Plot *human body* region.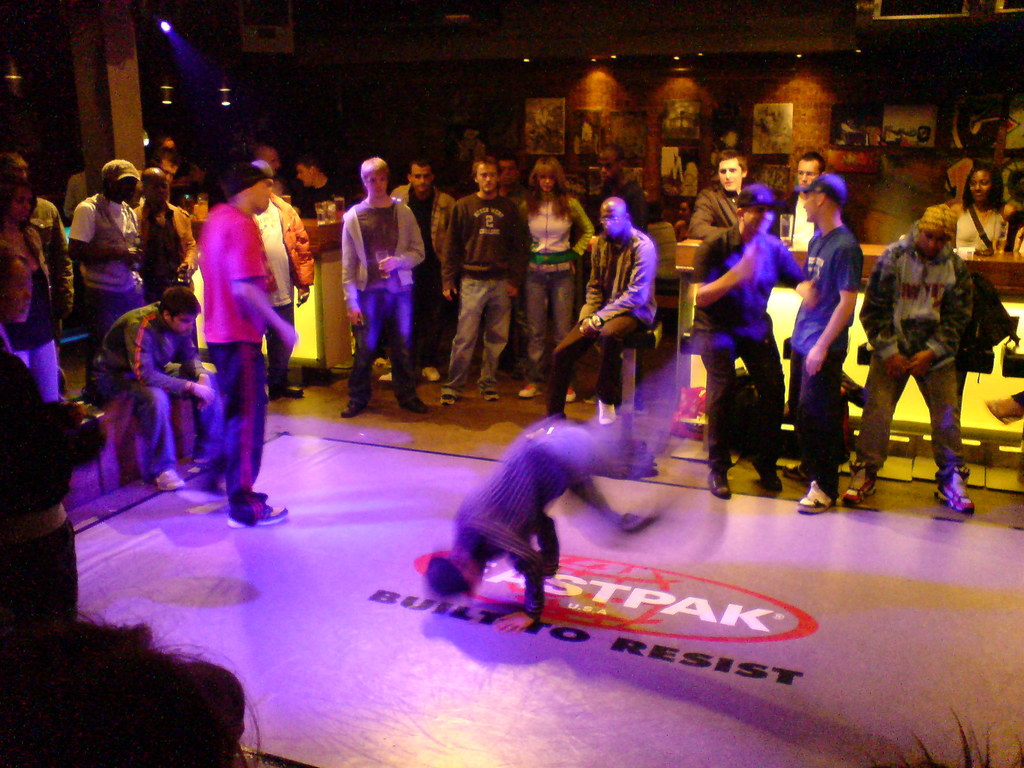
Plotted at <region>858, 252, 976, 507</region>.
